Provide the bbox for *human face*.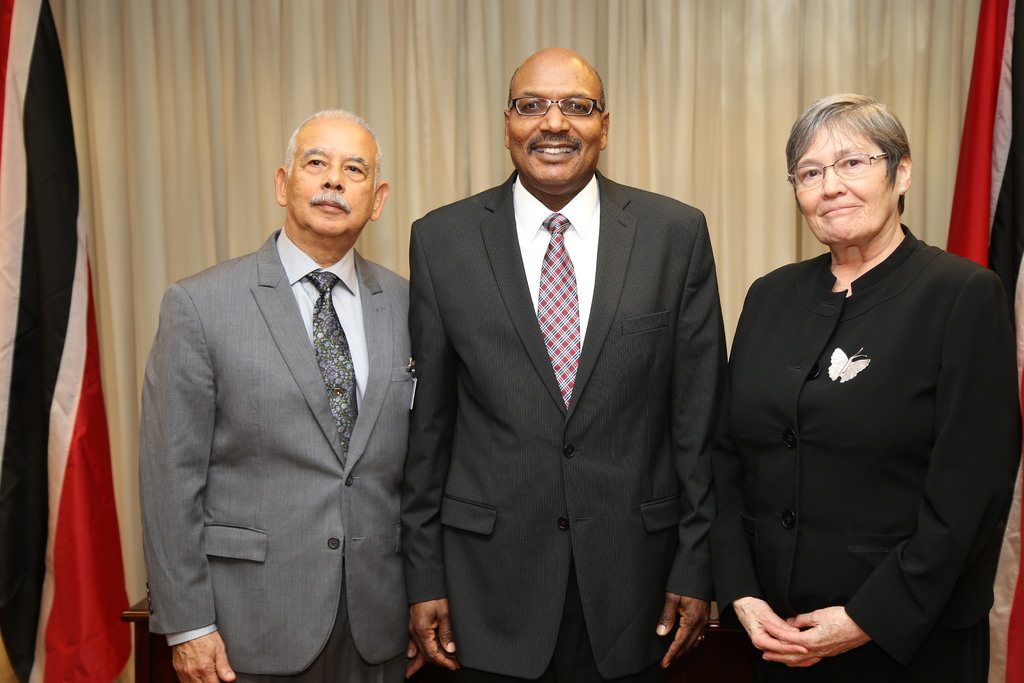
bbox(284, 118, 374, 235).
